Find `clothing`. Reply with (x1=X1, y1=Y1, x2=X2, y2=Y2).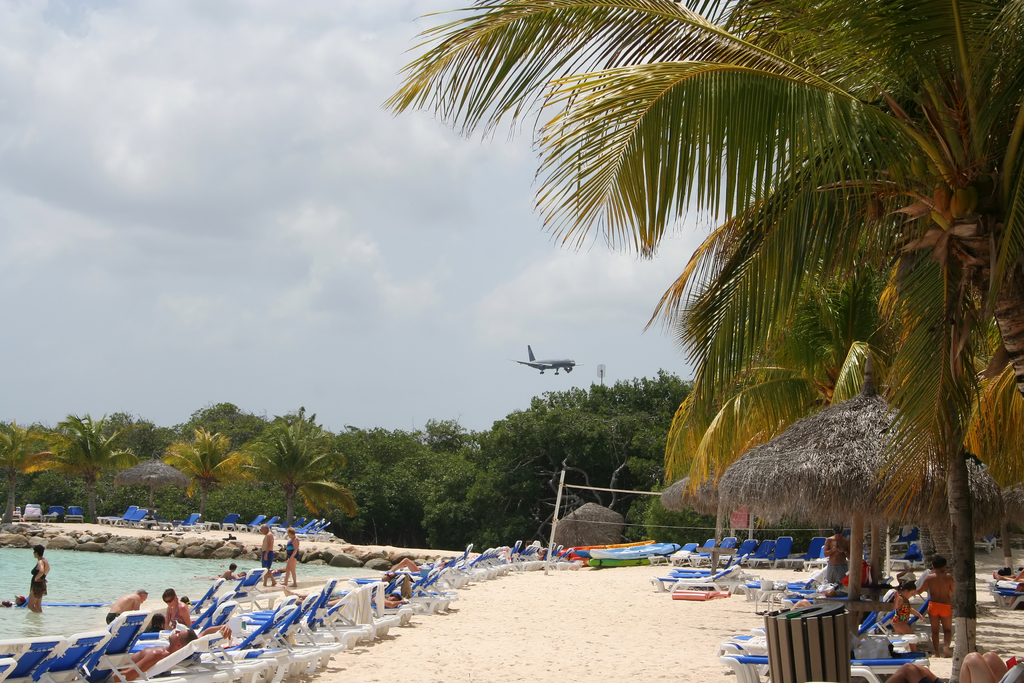
(x1=286, y1=537, x2=300, y2=562).
